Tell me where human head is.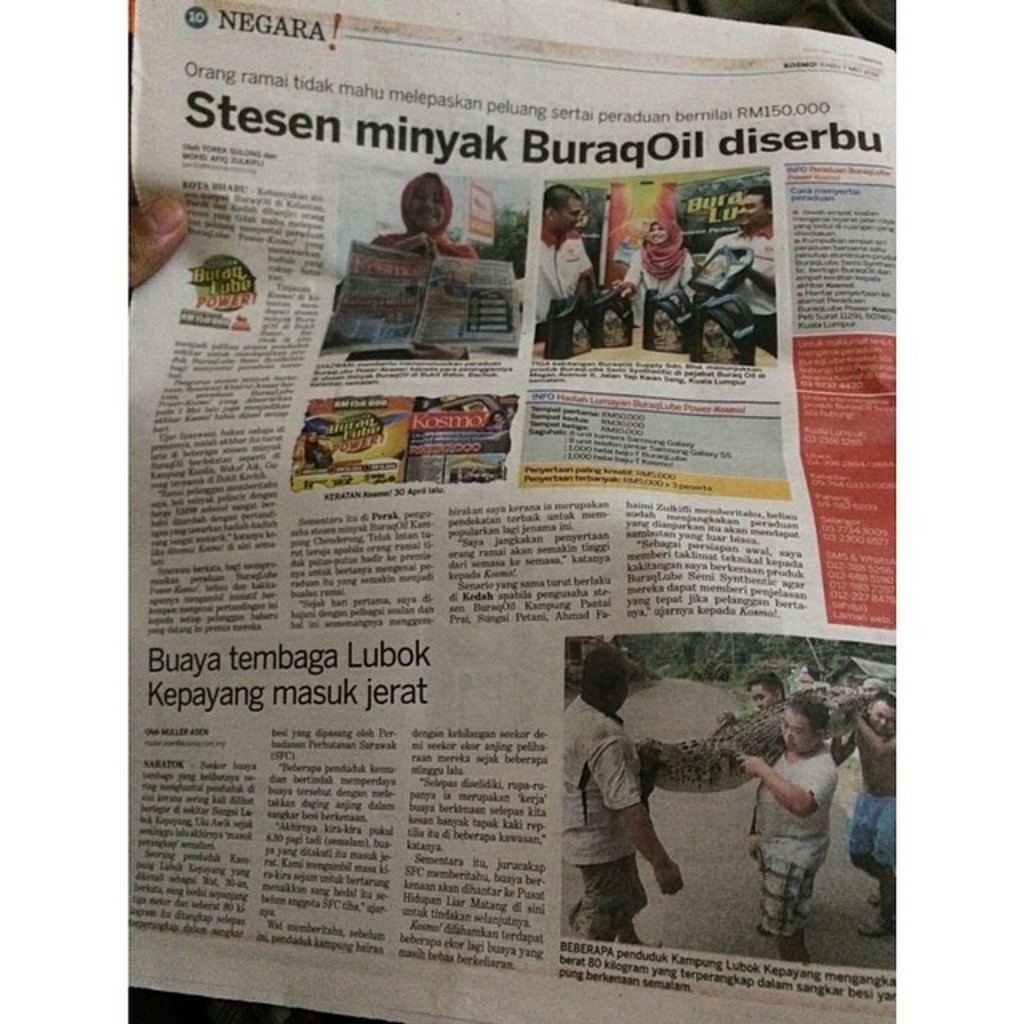
human head is at (382, 170, 485, 264).
